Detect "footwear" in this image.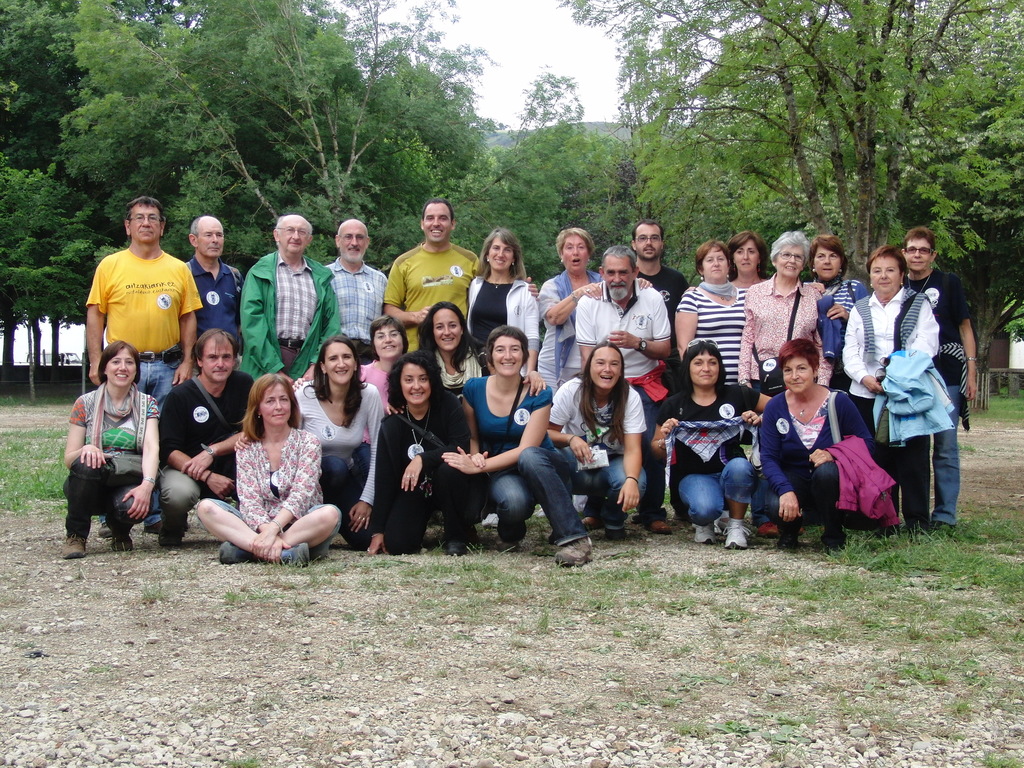
Detection: 546,538,596,563.
